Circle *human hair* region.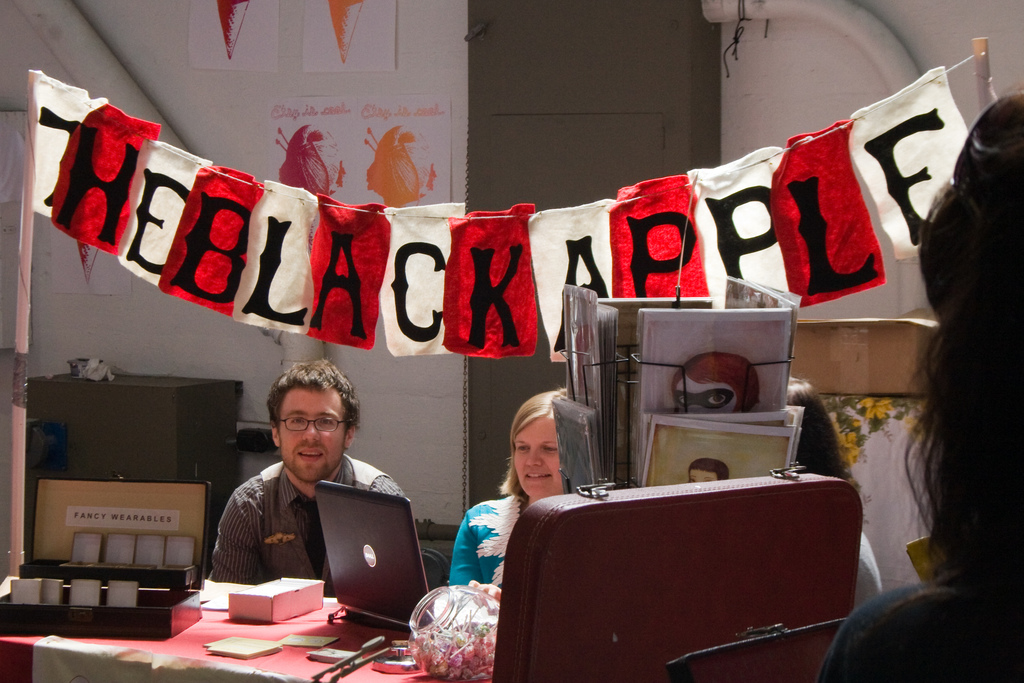
Region: l=907, t=117, r=1016, b=607.
